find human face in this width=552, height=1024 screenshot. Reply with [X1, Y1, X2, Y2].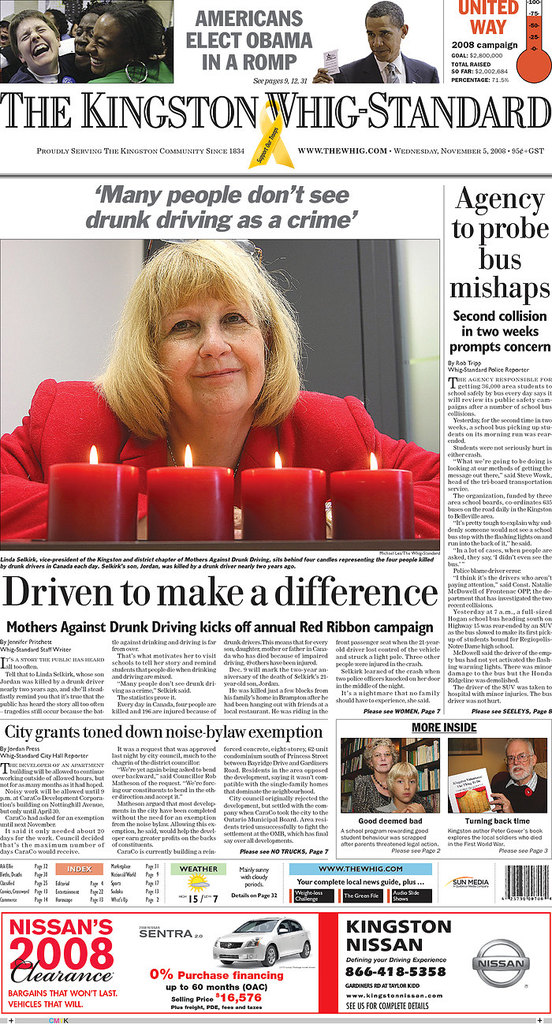
[365, 19, 402, 63].
